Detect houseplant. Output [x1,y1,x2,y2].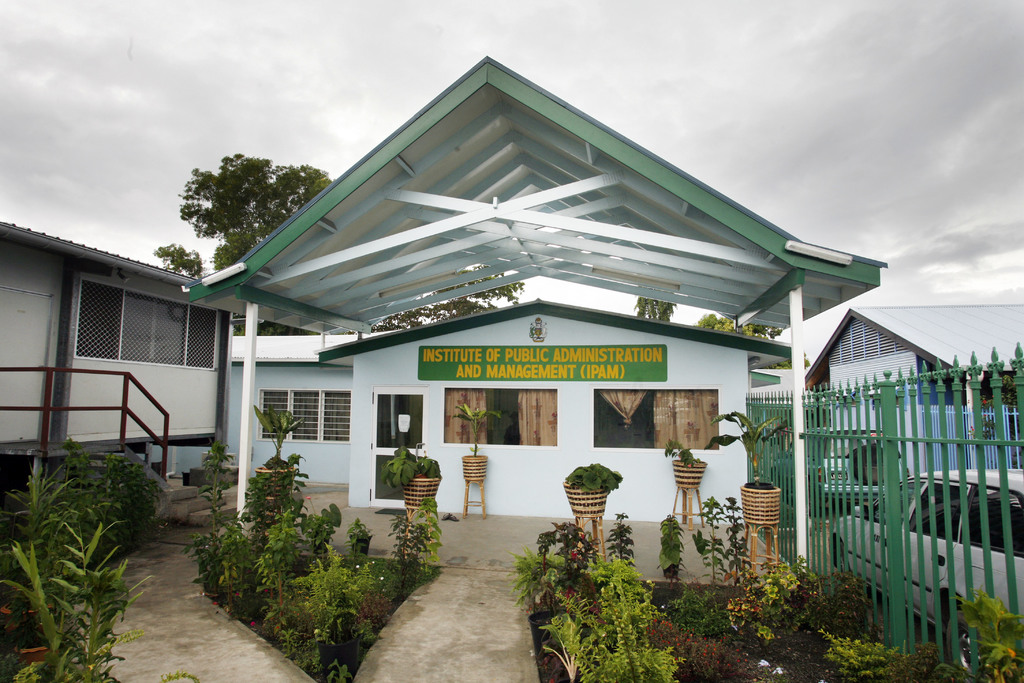
[707,409,788,526].
